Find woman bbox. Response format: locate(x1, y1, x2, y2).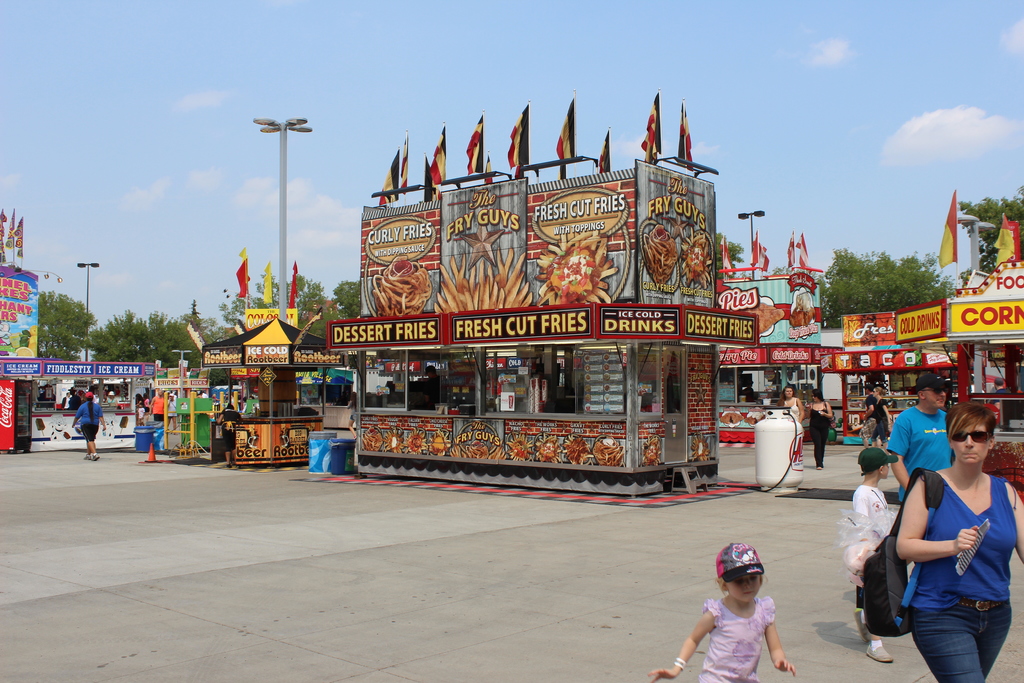
locate(872, 390, 895, 454).
